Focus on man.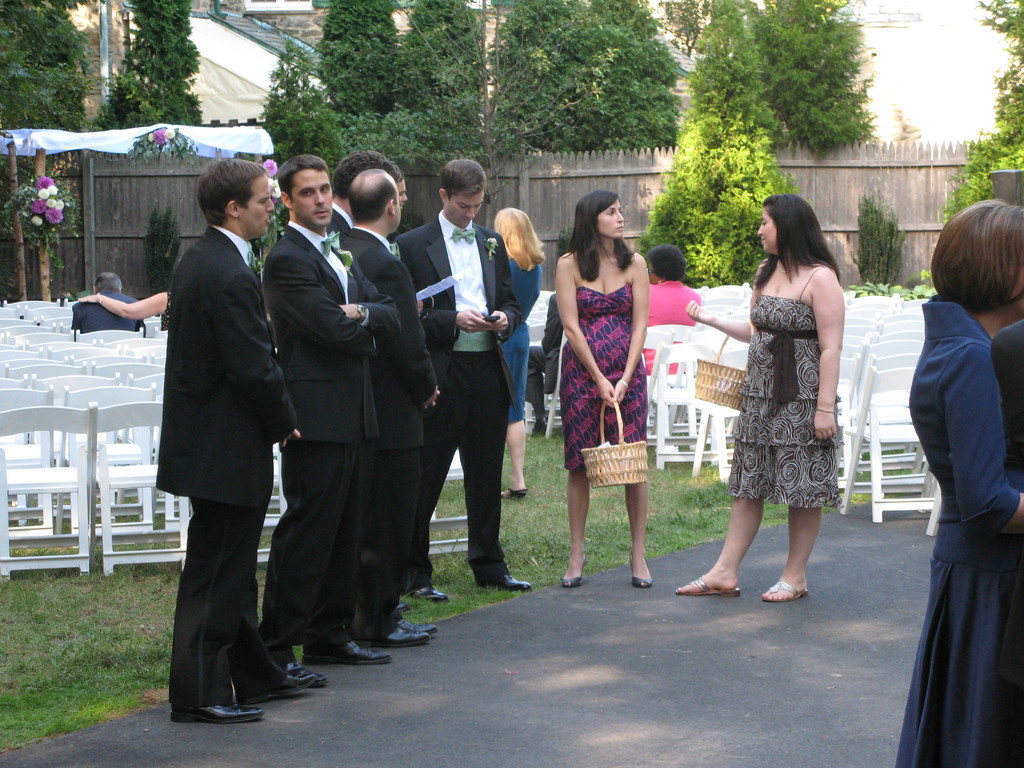
Focused at bbox=[257, 153, 396, 676].
